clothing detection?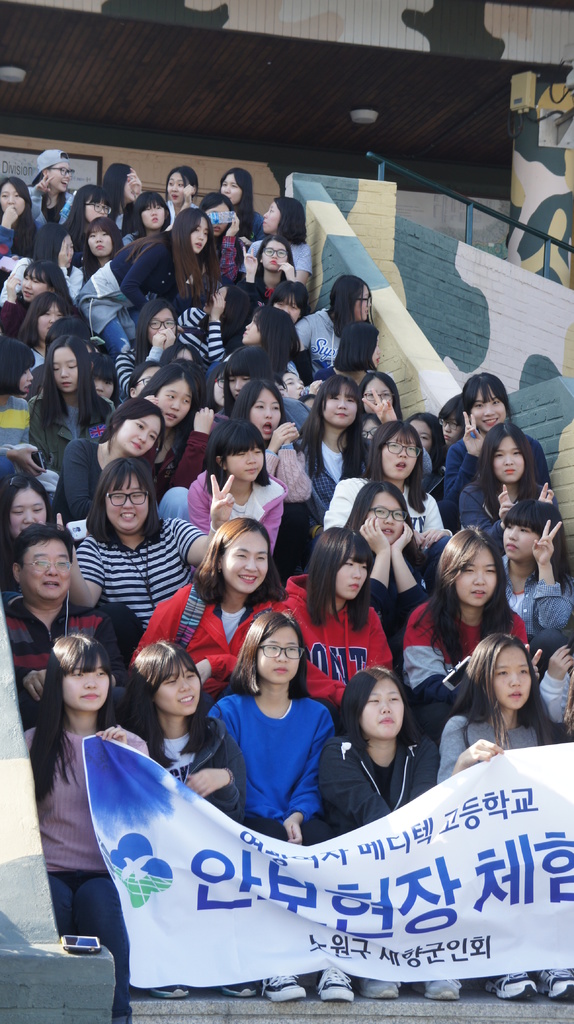
0/250/31/319
